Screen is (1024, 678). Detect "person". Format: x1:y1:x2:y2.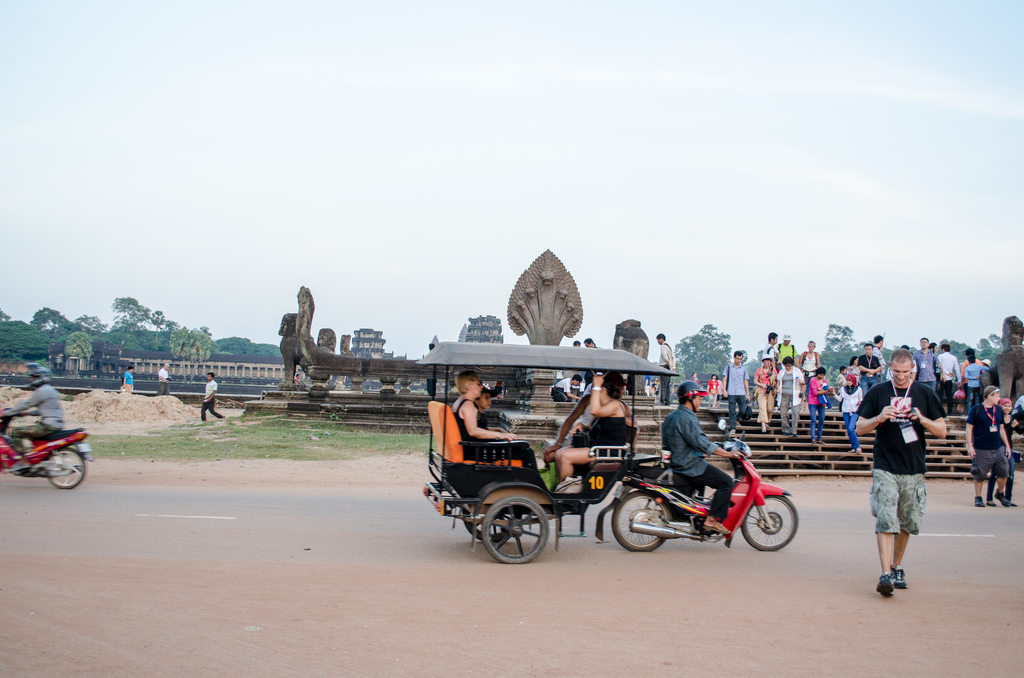
120:367:136:397.
